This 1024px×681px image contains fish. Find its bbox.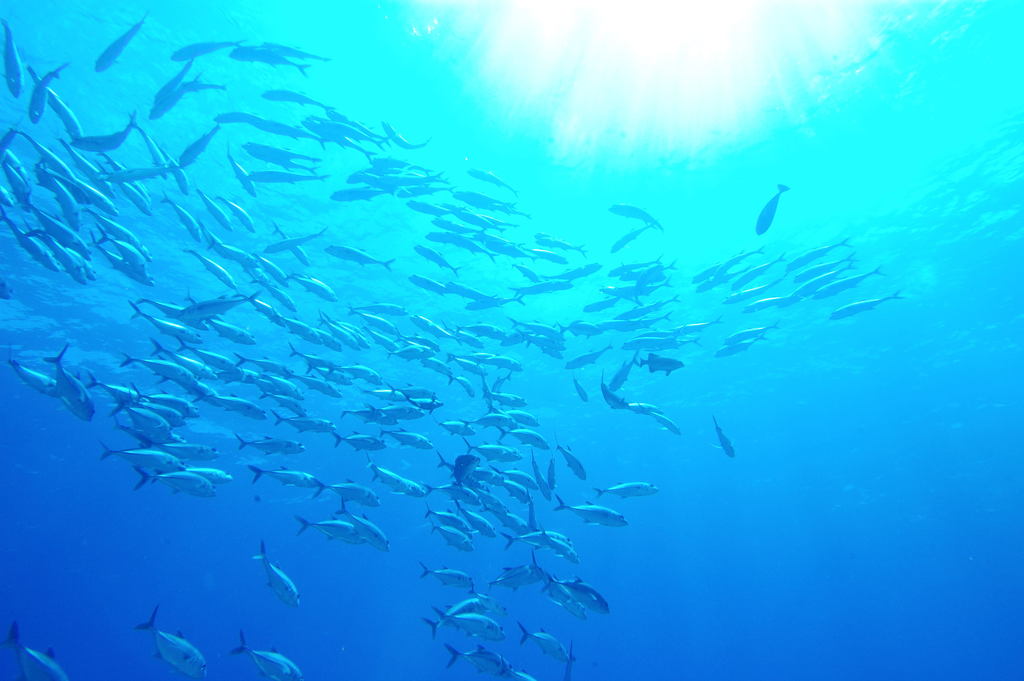
[490,655,543,680].
